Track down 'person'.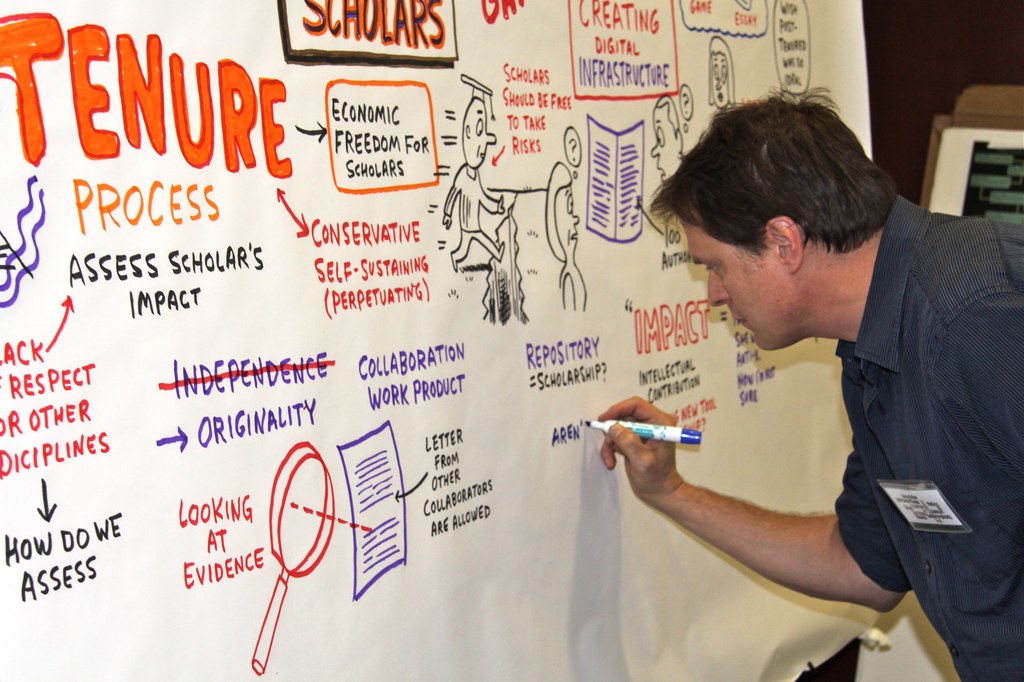
Tracked to crop(648, 90, 686, 251).
